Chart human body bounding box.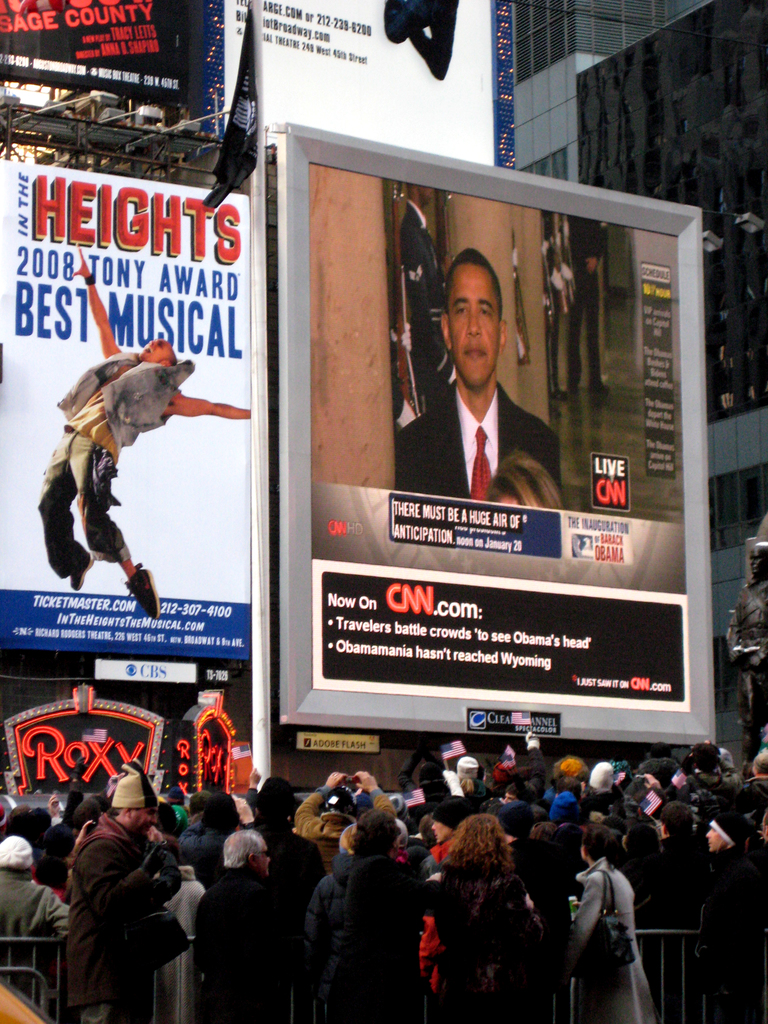
Charted: (58,751,175,1023).
